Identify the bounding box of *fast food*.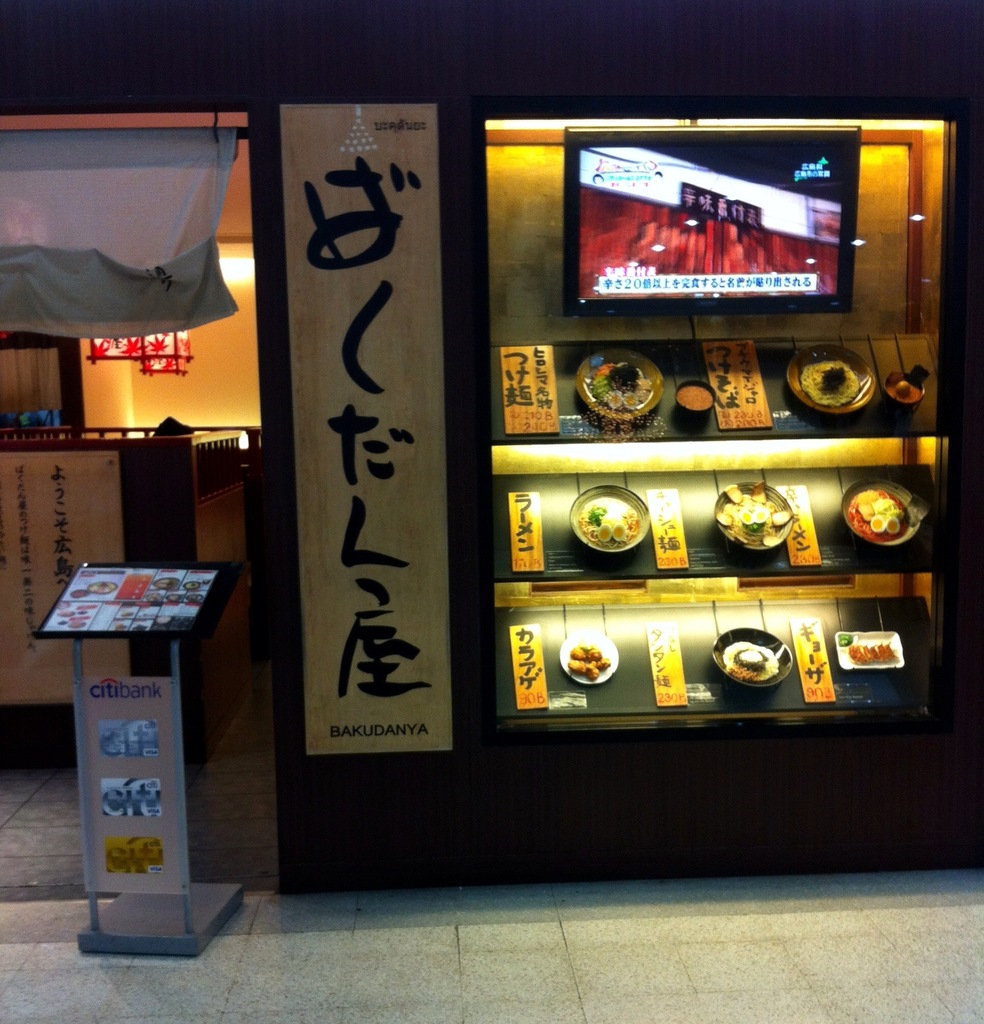
<bbox>568, 484, 693, 565</bbox>.
